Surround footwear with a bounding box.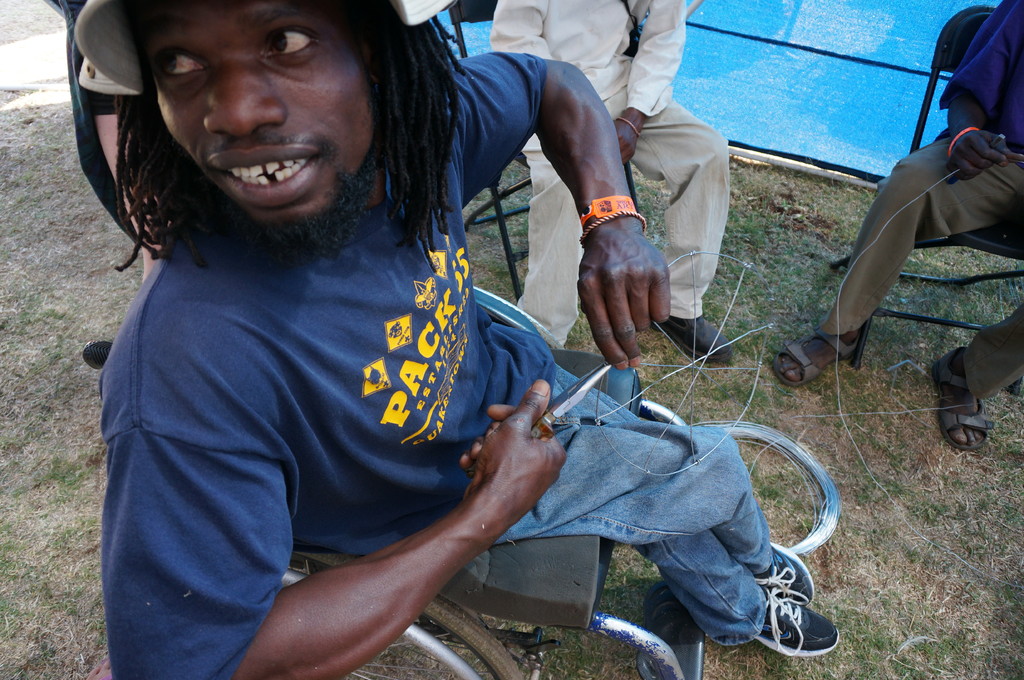
[x1=933, y1=349, x2=1000, y2=452].
